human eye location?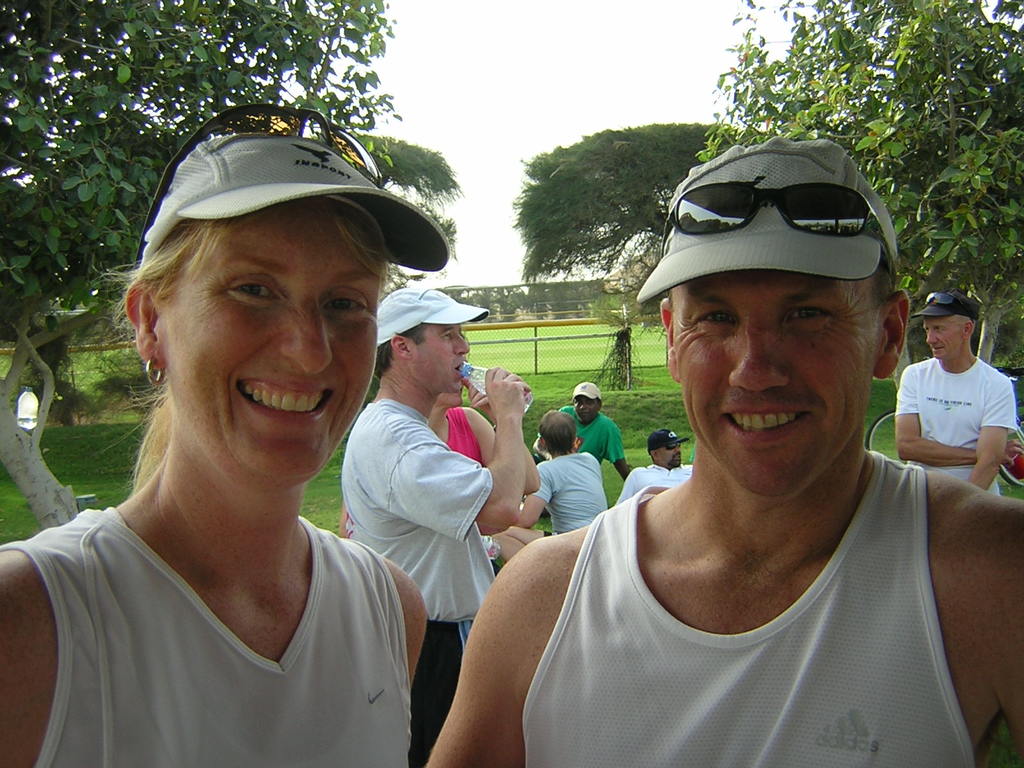
l=780, t=301, r=831, b=330
